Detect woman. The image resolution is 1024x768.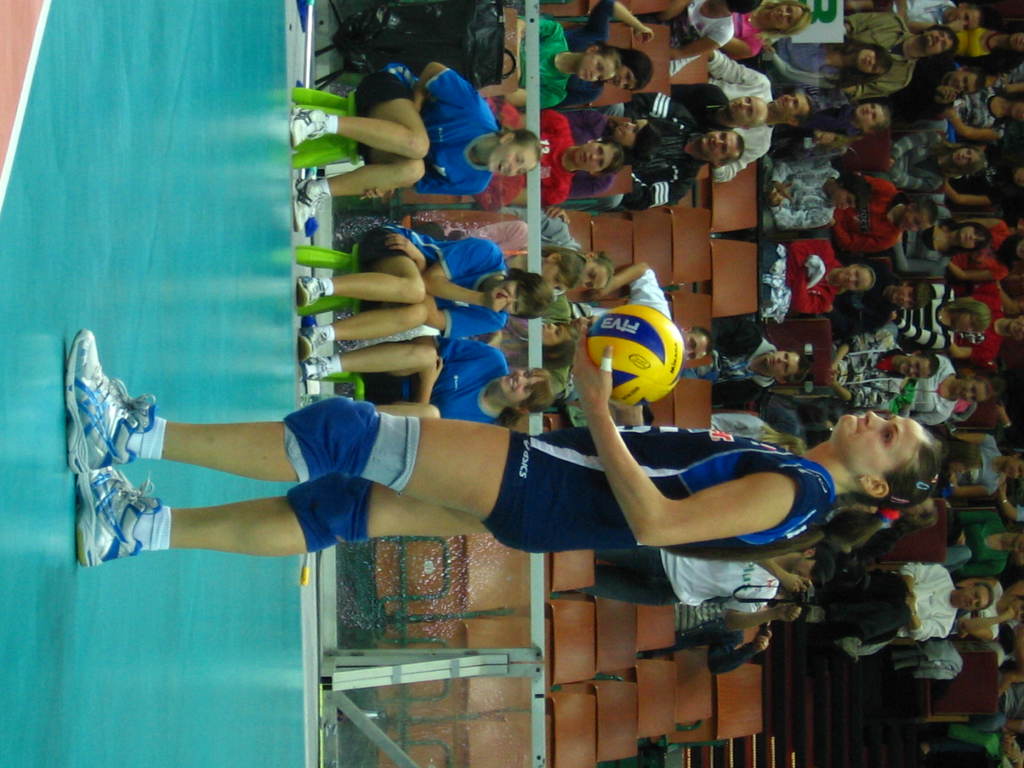
(945,438,1023,502).
